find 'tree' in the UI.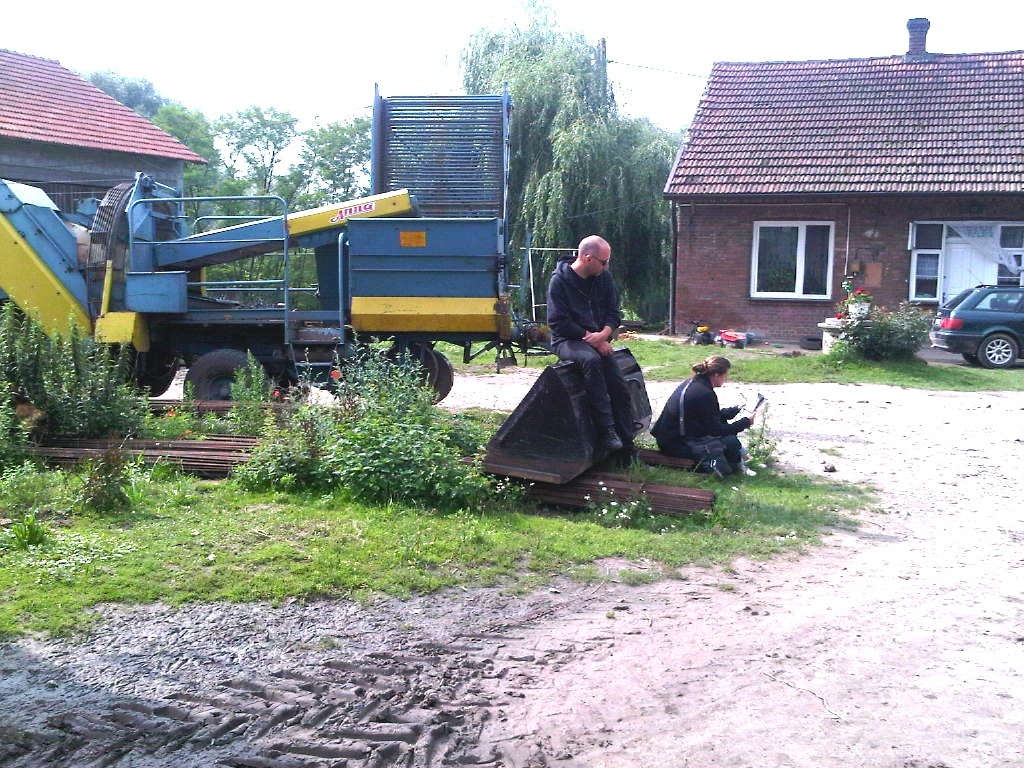
UI element at x1=452, y1=1, x2=673, y2=318.
